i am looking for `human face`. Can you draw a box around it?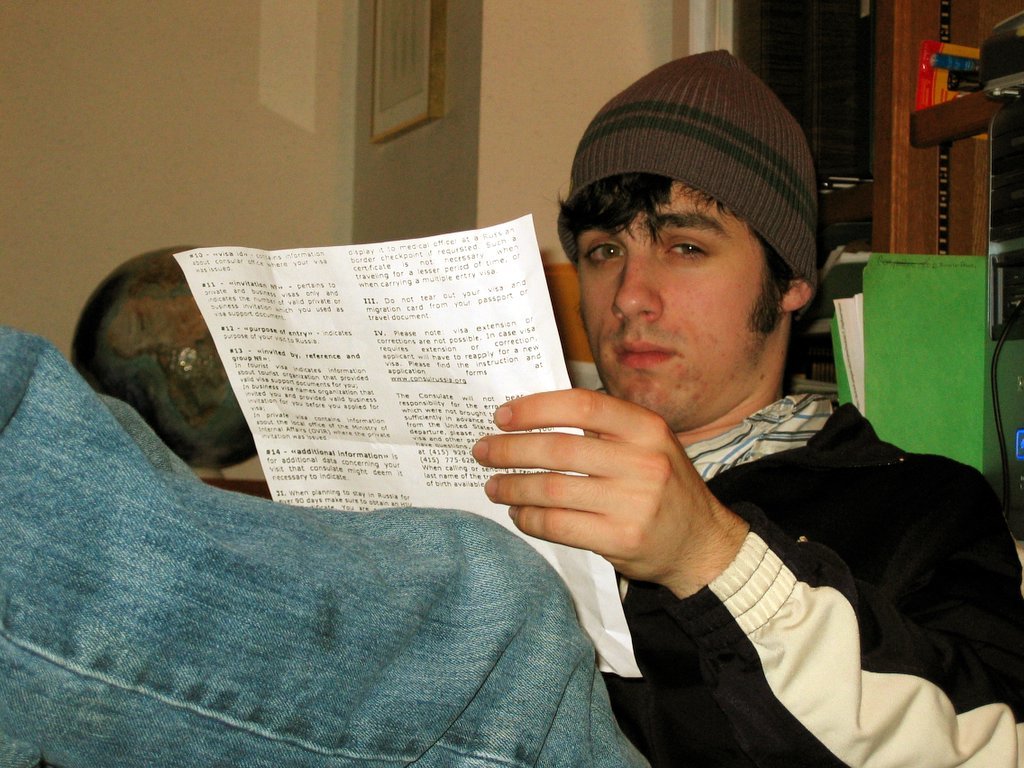
Sure, the bounding box is box(582, 174, 772, 416).
